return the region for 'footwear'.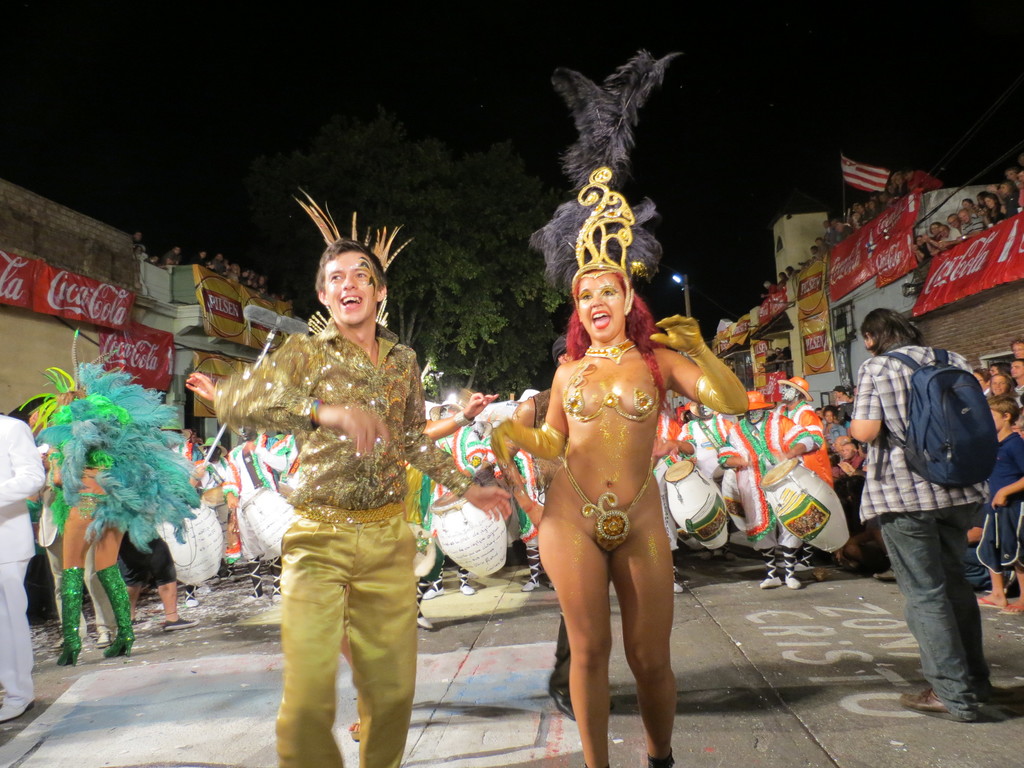
763 546 784 590.
